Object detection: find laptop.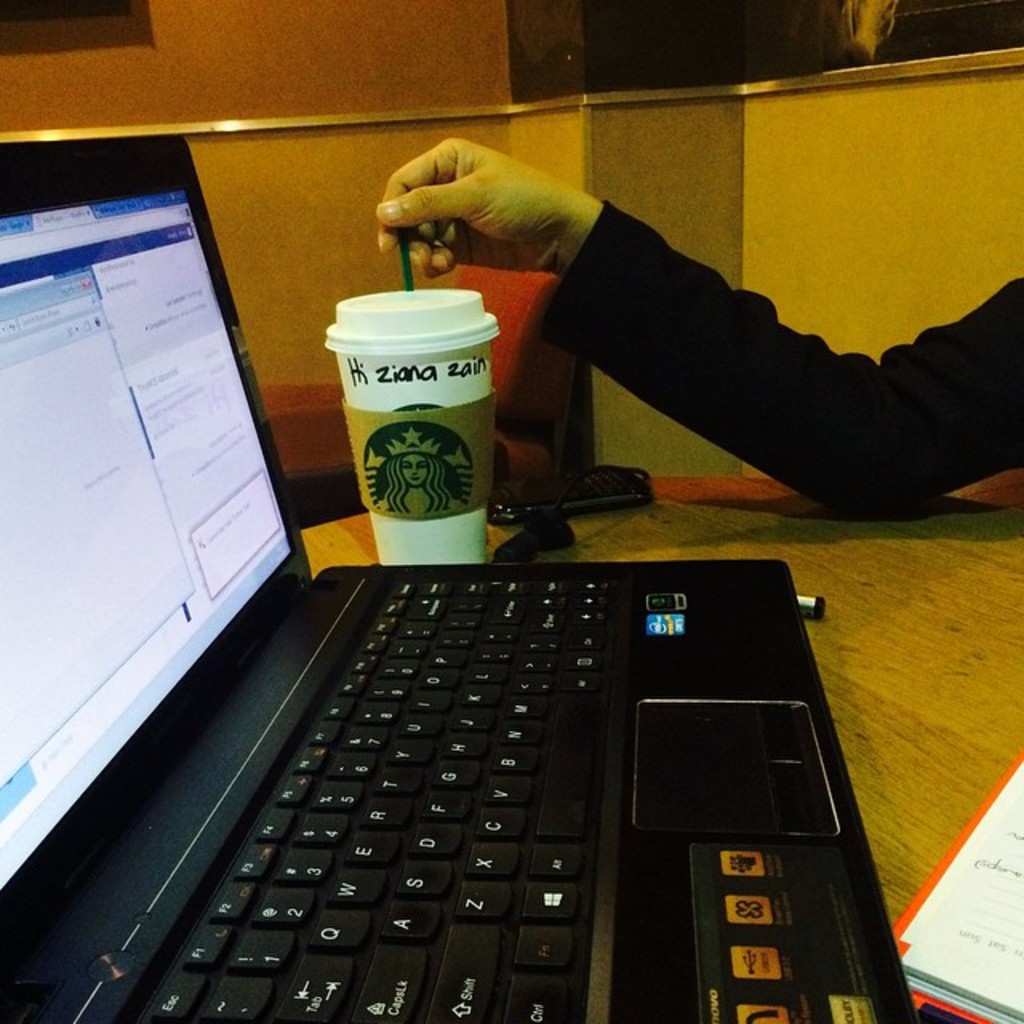
bbox(0, 131, 922, 1022).
